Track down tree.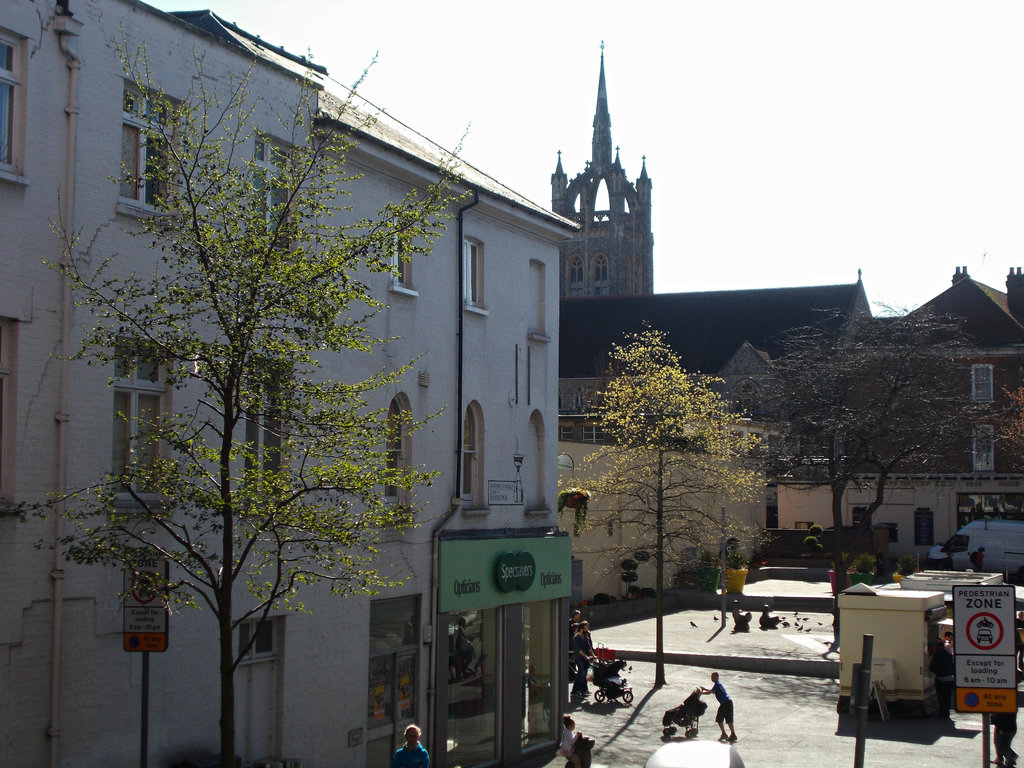
Tracked to Rect(732, 301, 1007, 626).
